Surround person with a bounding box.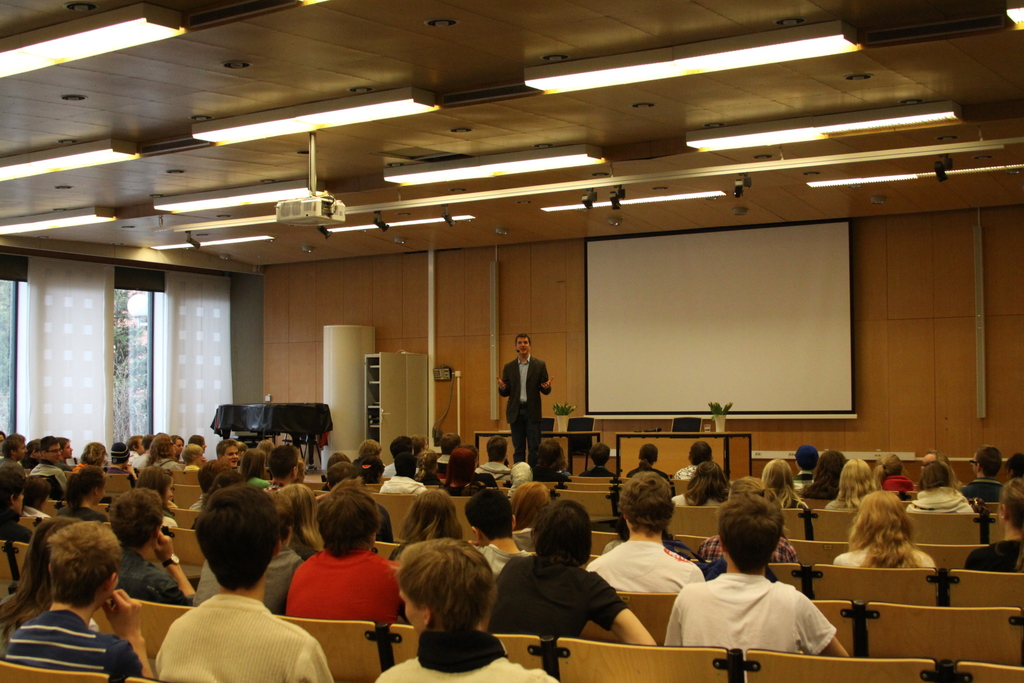
[835,491,938,568].
